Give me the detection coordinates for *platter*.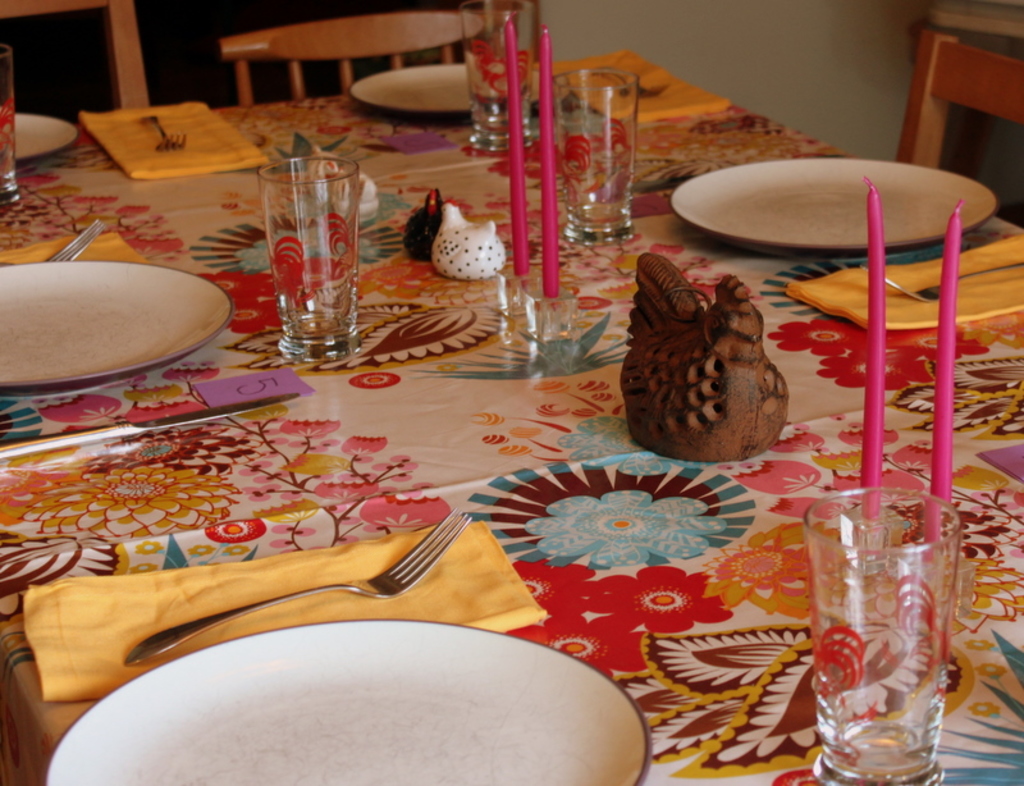
region(671, 156, 995, 264).
